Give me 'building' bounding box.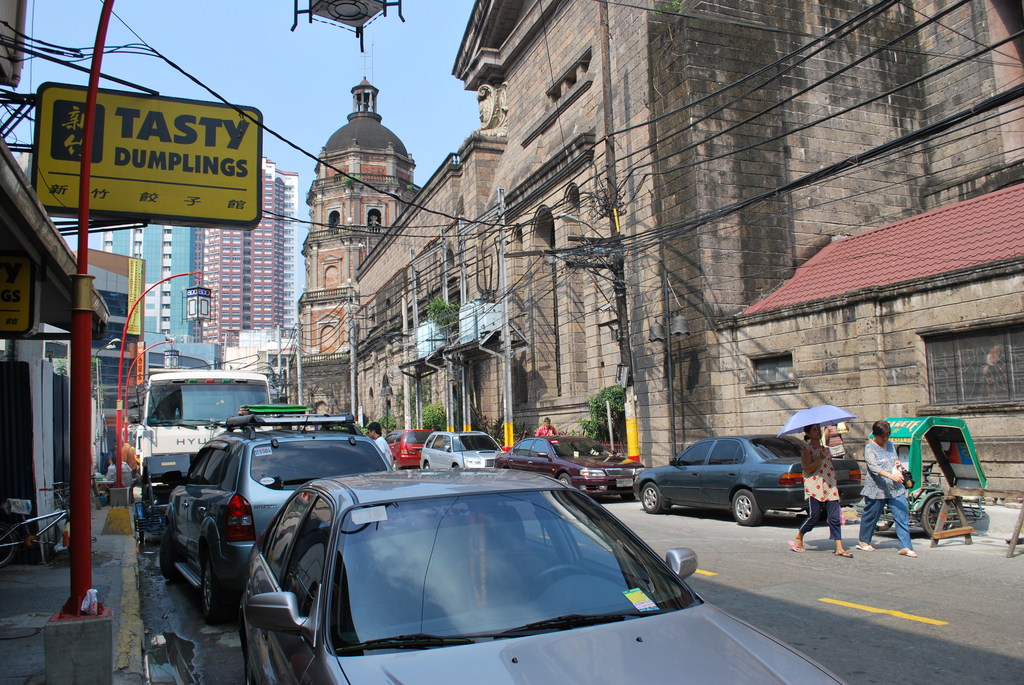
box(188, 155, 288, 368).
